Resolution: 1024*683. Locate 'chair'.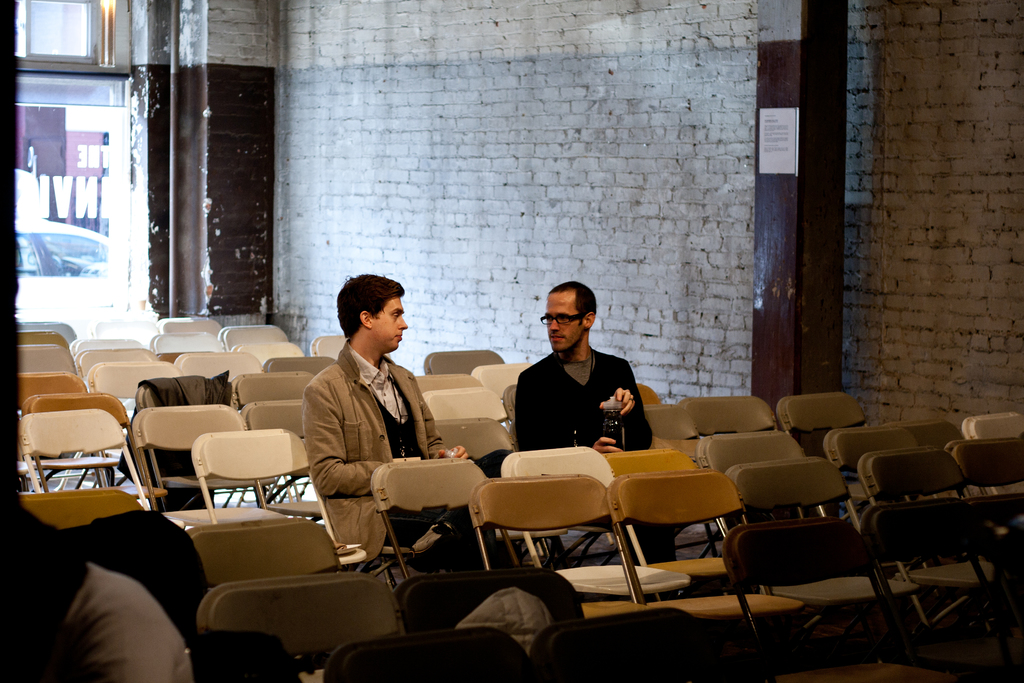
x1=216 y1=322 x2=290 y2=349.
